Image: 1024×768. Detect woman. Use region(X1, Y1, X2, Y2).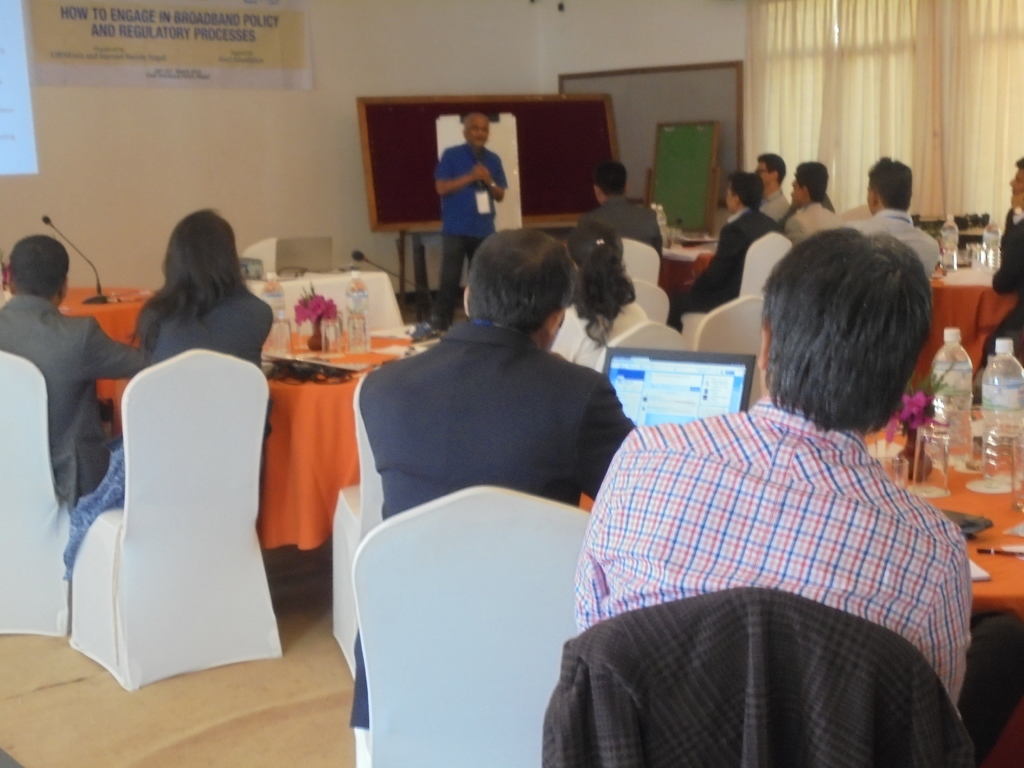
region(90, 210, 280, 599).
